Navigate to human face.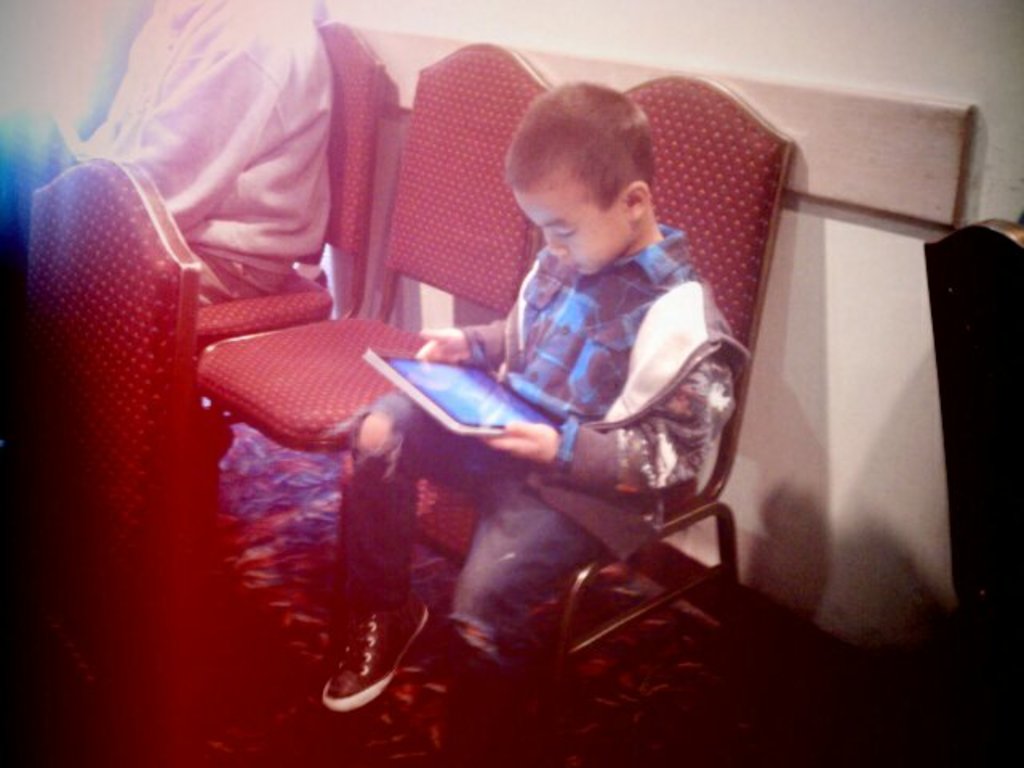
Navigation target: Rect(520, 197, 622, 275).
